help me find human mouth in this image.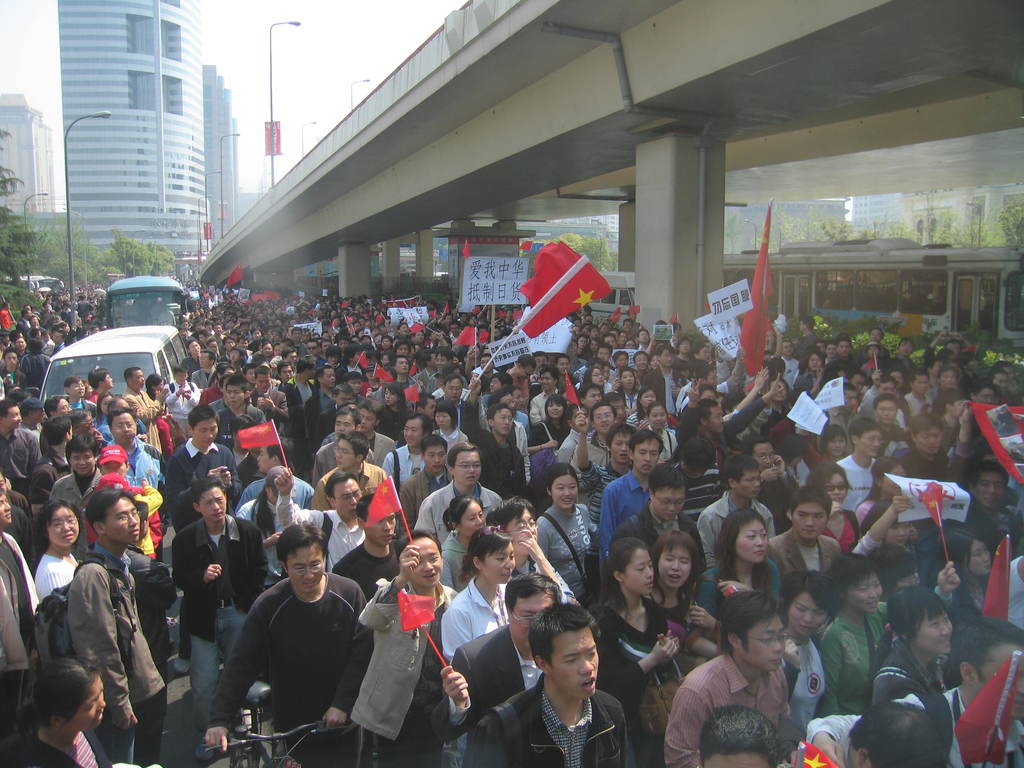
Found it: Rect(620, 451, 630, 461).
